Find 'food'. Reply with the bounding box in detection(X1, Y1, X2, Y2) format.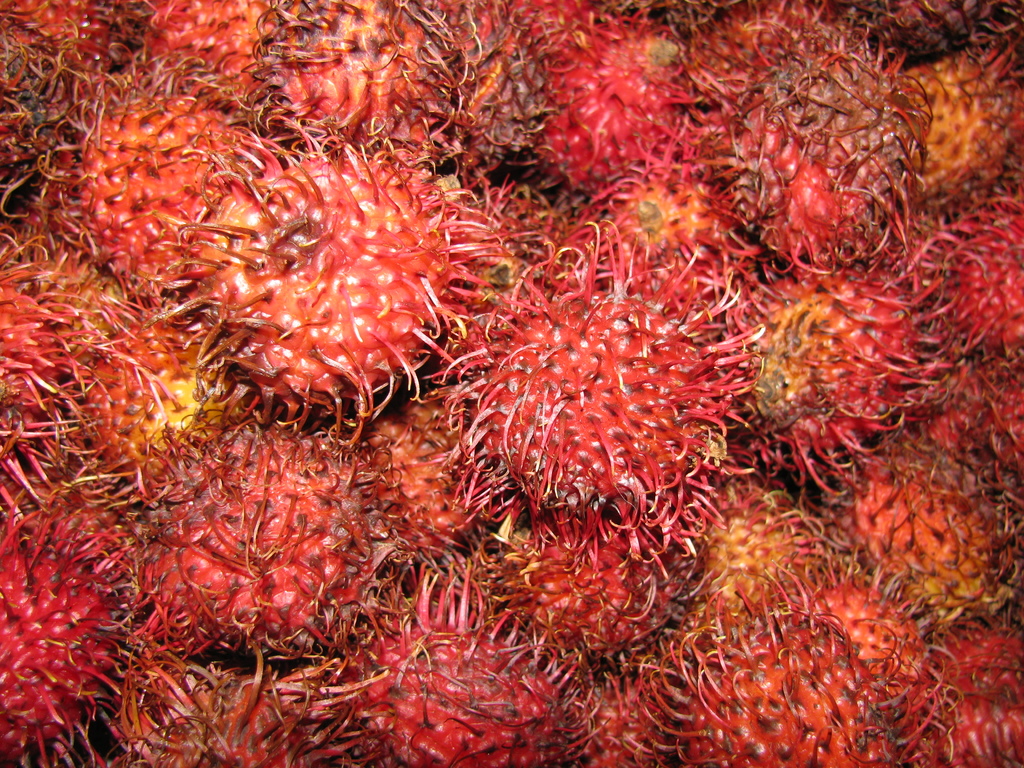
detection(454, 222, 750, 529).
